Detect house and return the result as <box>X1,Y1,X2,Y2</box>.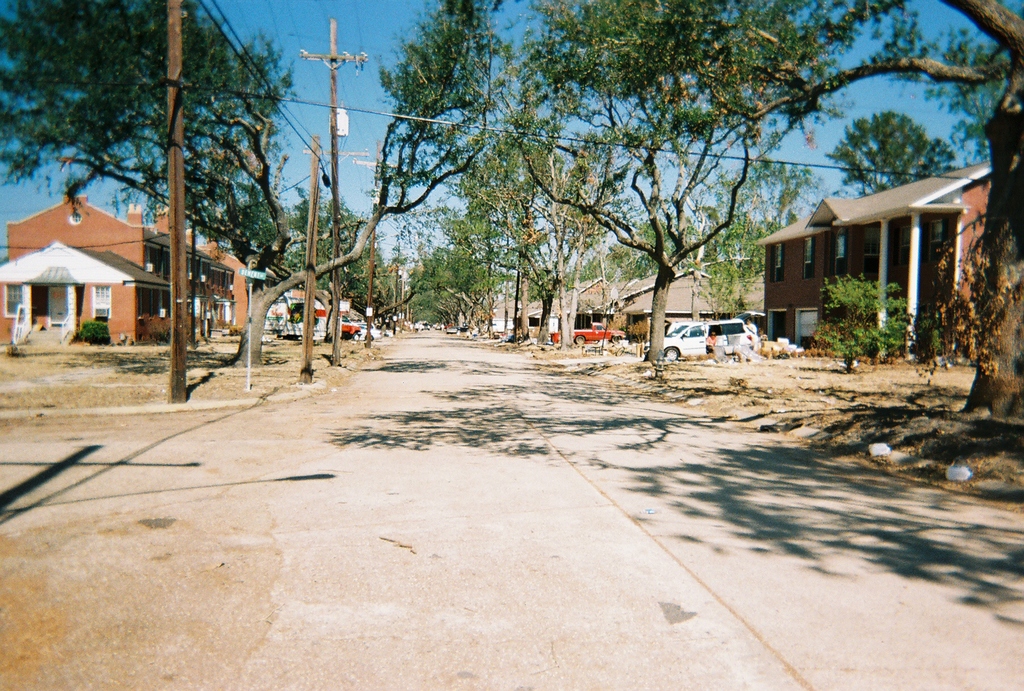
<box>744,148,1009,353</box>.
